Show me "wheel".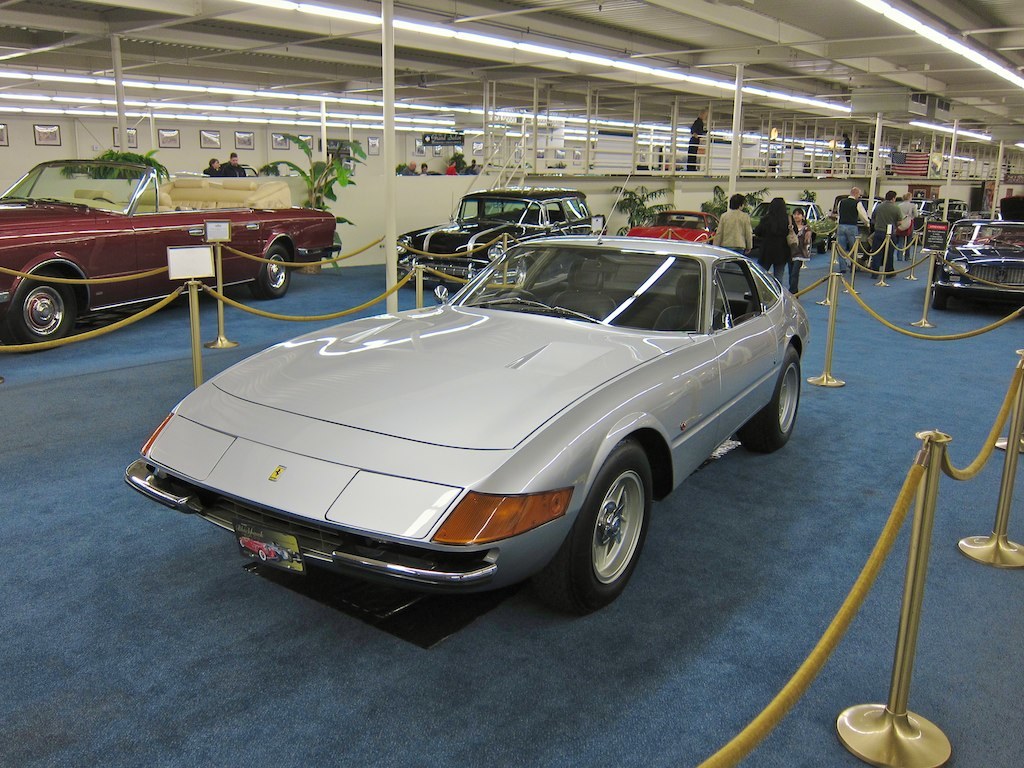
"wheel" is here: (x1=13, y1=276, x2=74, y2=344).
